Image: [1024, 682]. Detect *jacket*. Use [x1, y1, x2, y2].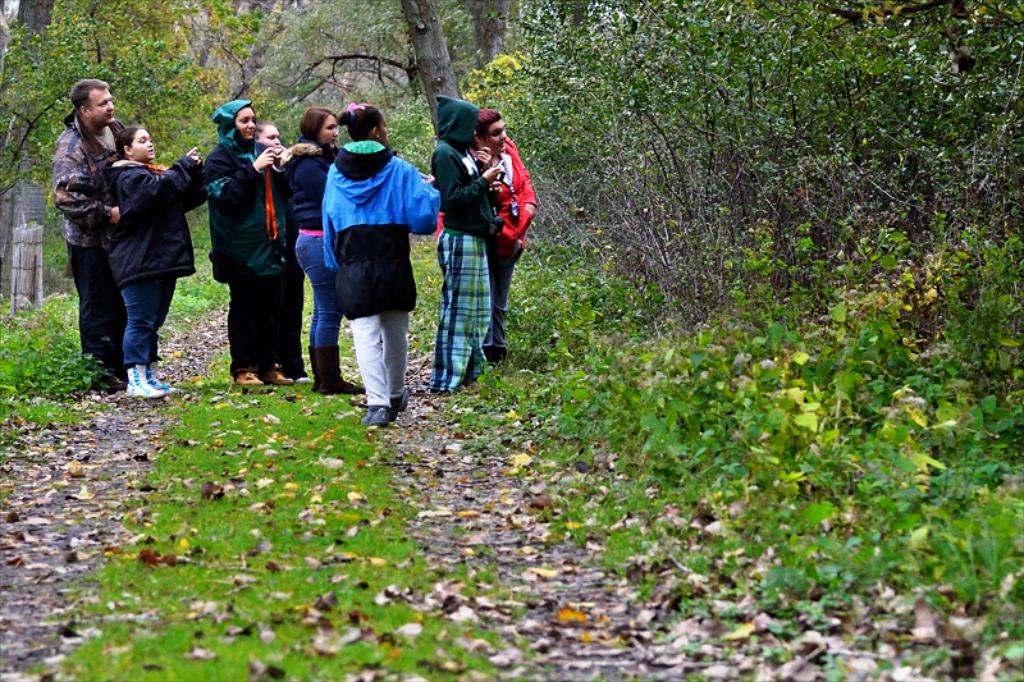
[100, 156, 198, 287].
